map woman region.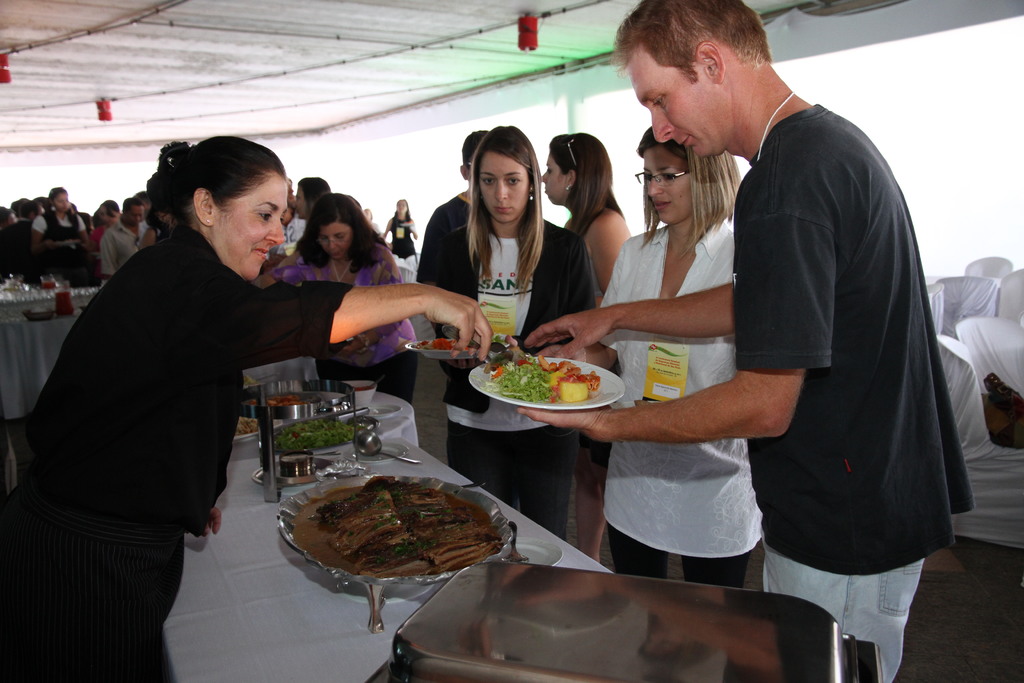
Mapped to select_region(525, 126, 769, 593).
